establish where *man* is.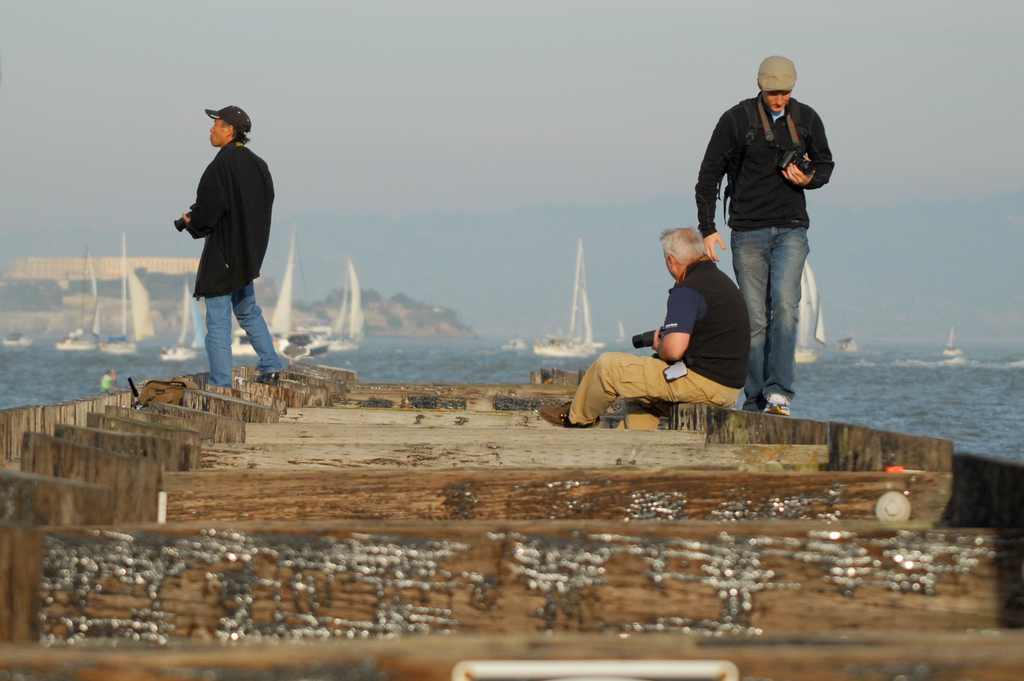
Established at <bbox>694, 54, 835, 415</bbox>.
